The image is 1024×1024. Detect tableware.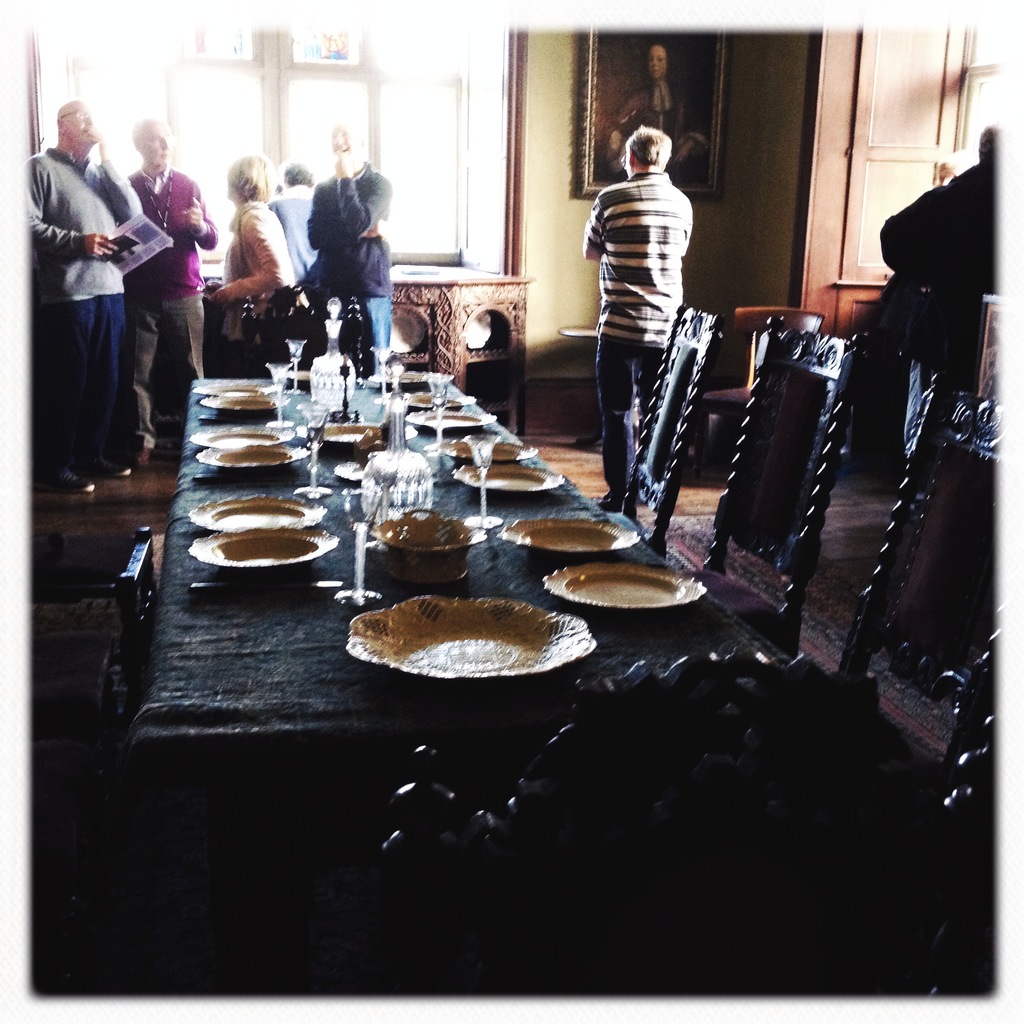
Detection: box=[500, 516, 642, 554].
